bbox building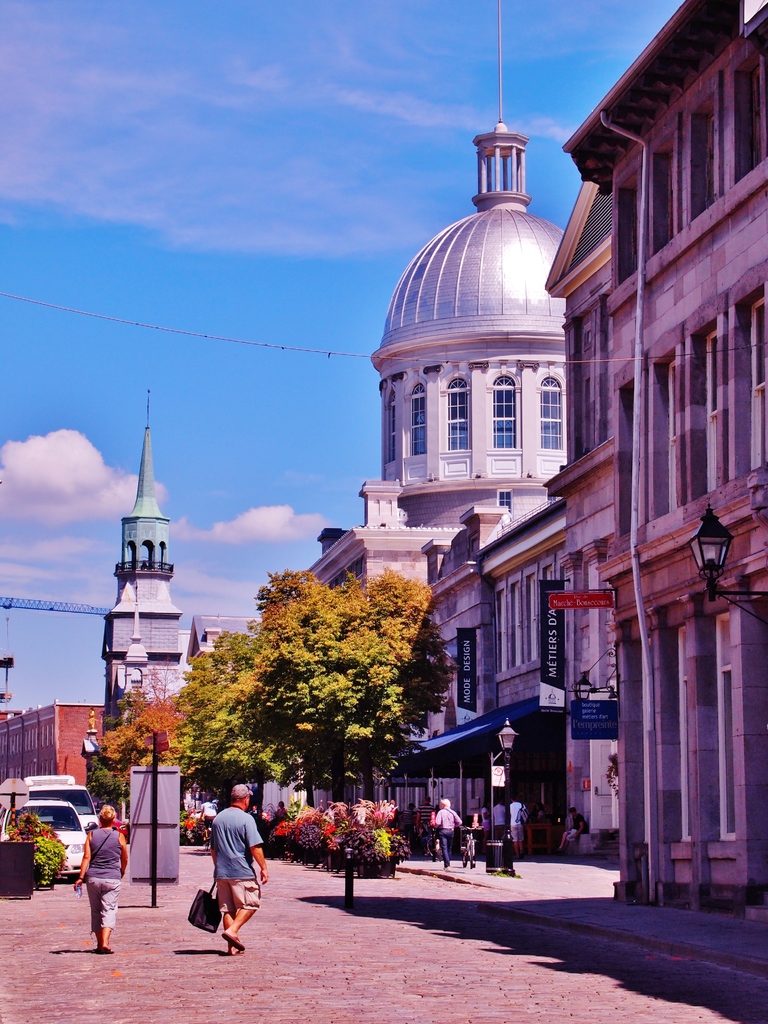
1,700,104,786
